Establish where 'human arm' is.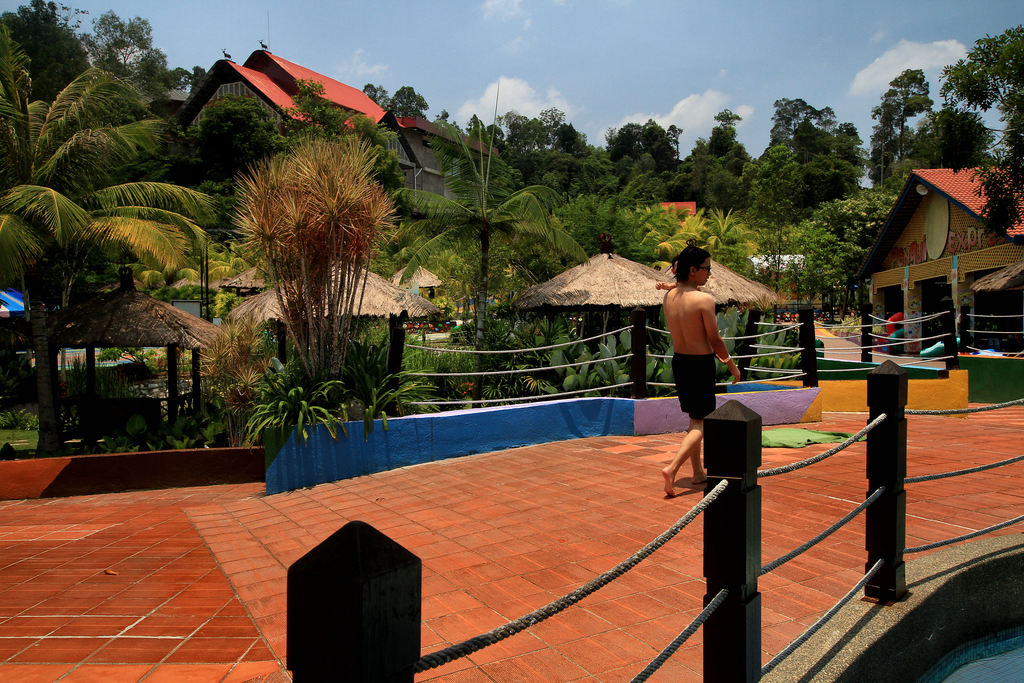
Established at 702 296 740 384.
